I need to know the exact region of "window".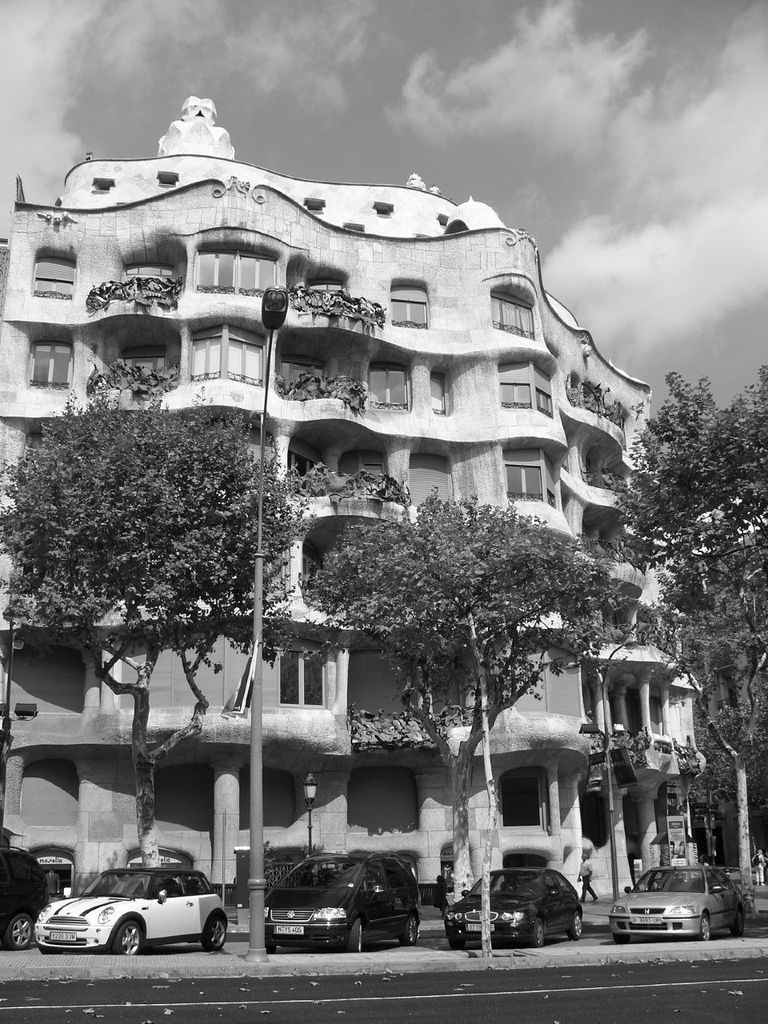
Region: (29,338,73,392).
